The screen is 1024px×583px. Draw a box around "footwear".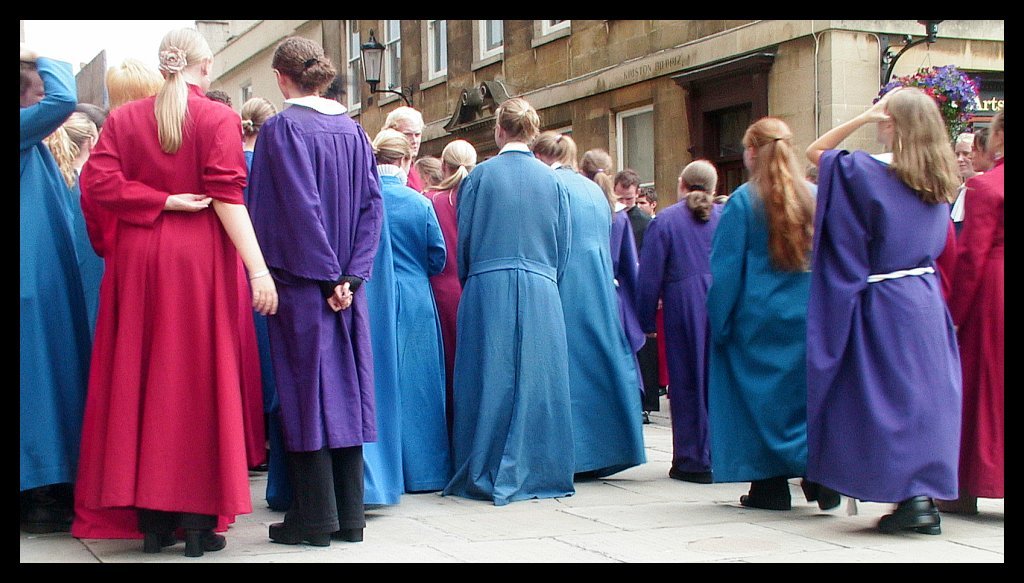
bbox=[187, 526, 223, 551].
